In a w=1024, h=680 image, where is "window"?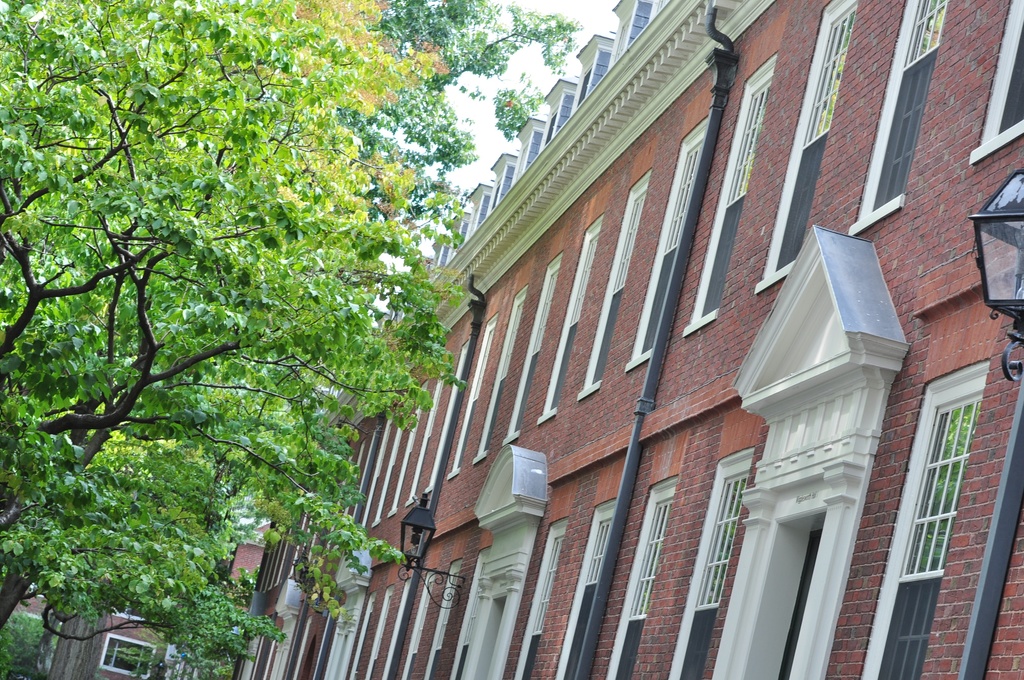
{"left": 424, "top": 559, "right": 461, "bottom": 679}.
